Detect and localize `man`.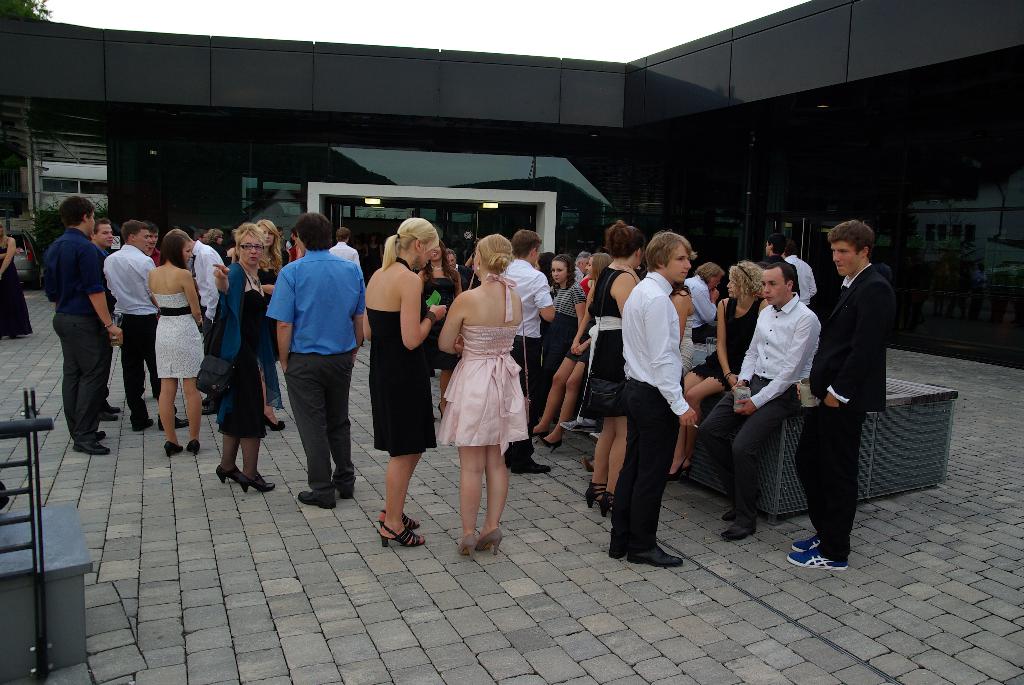
Localized at (x1=573, y1=251, x2=591, y2=283).
